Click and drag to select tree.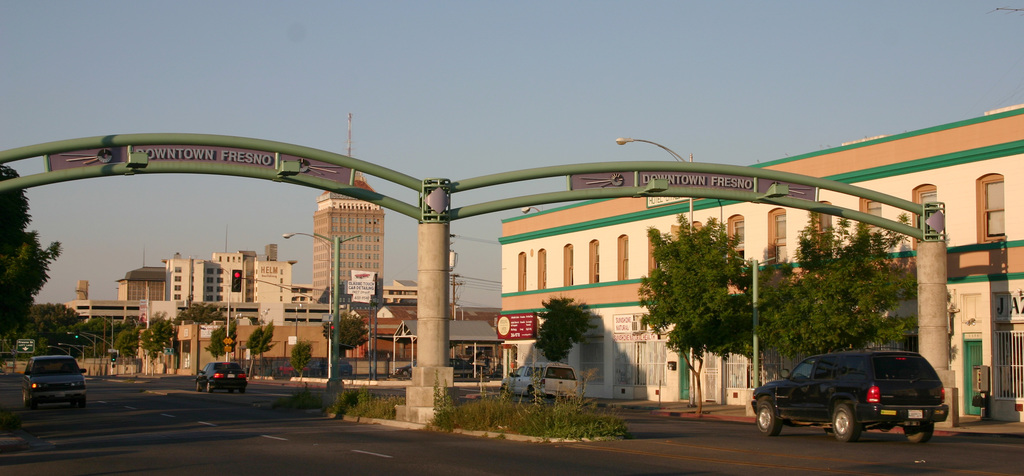
Selection: <region>324, 306, 364, 362</region>.
